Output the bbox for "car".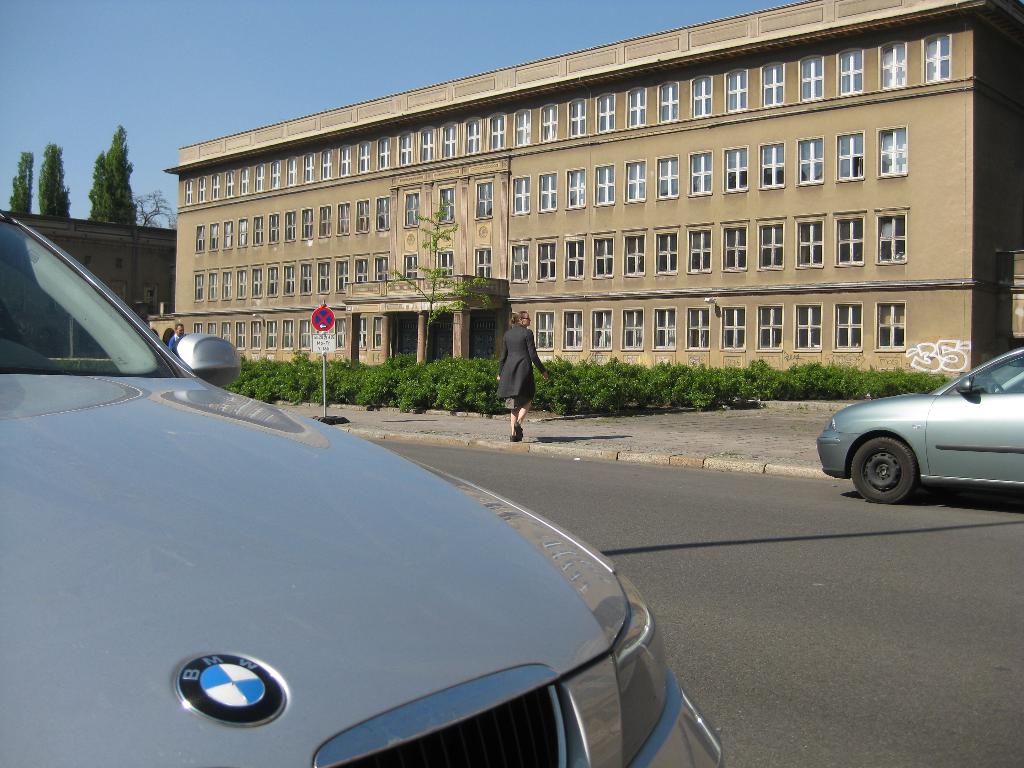
x1=0 y1=205 x2=726 y2=767.
